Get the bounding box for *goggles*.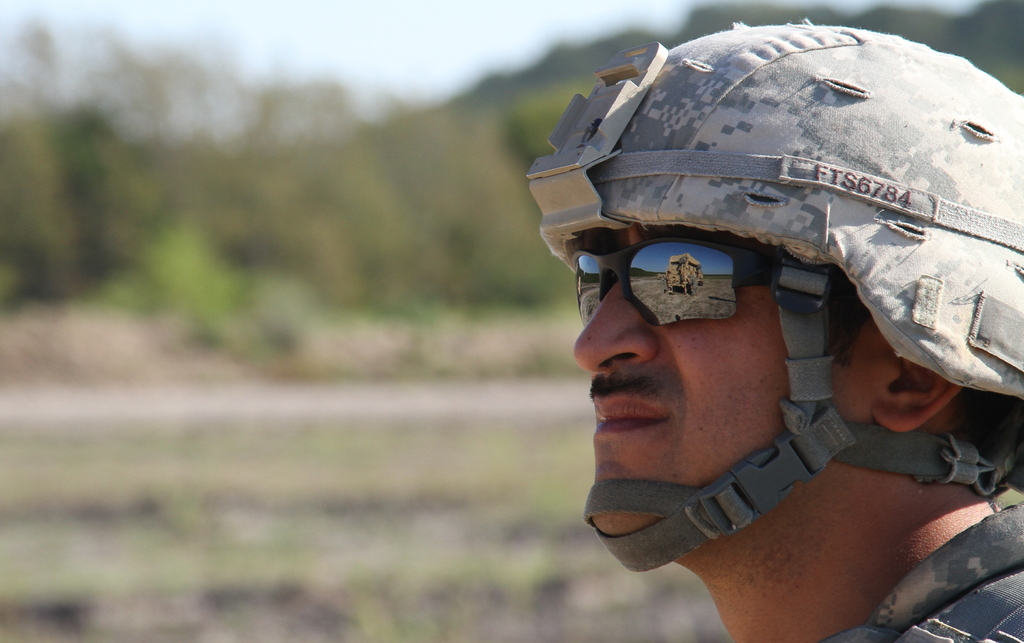
Rect(568, 240, 781, 332).
